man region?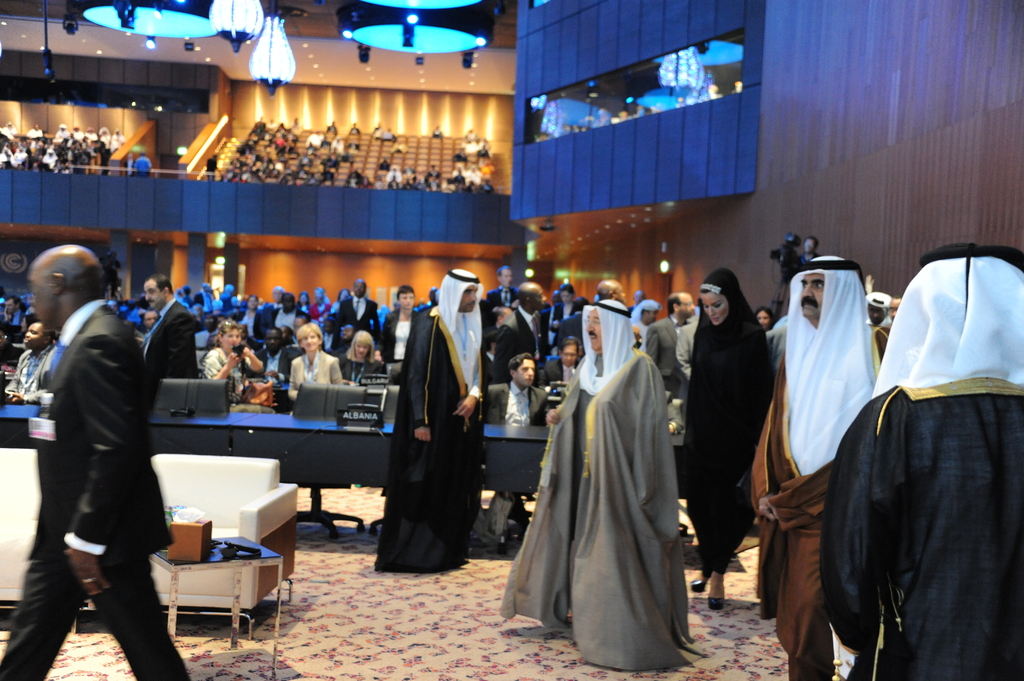
[250, 326, 294, 385]
